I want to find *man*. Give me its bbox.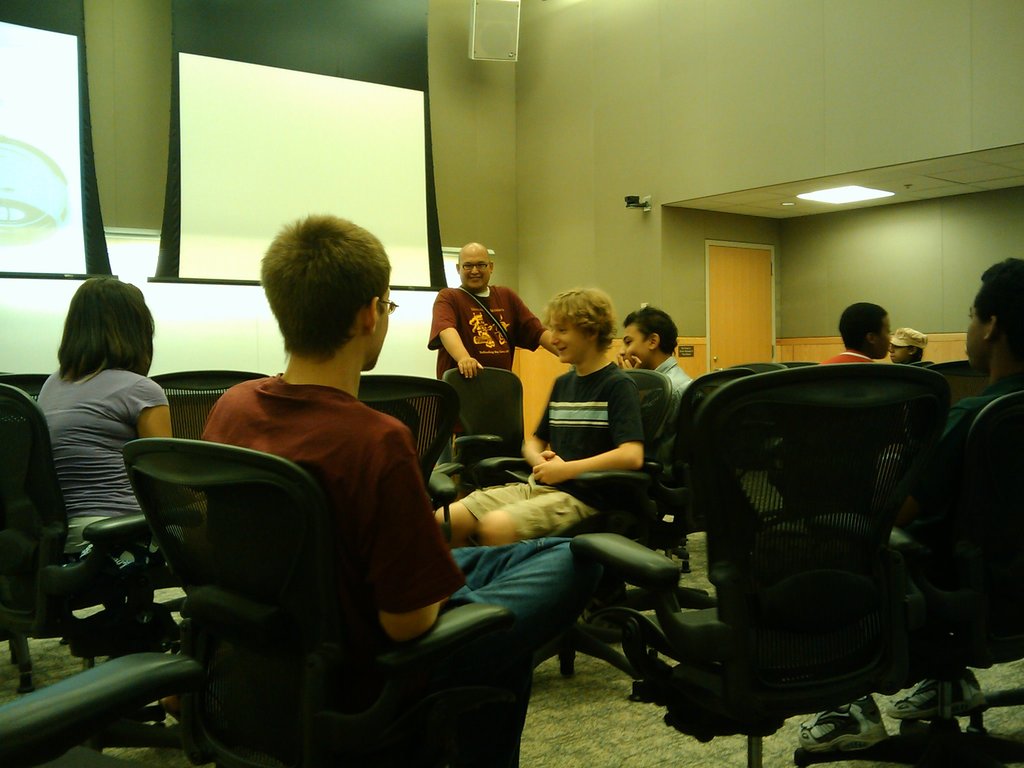
888, 324, 931, 364.
